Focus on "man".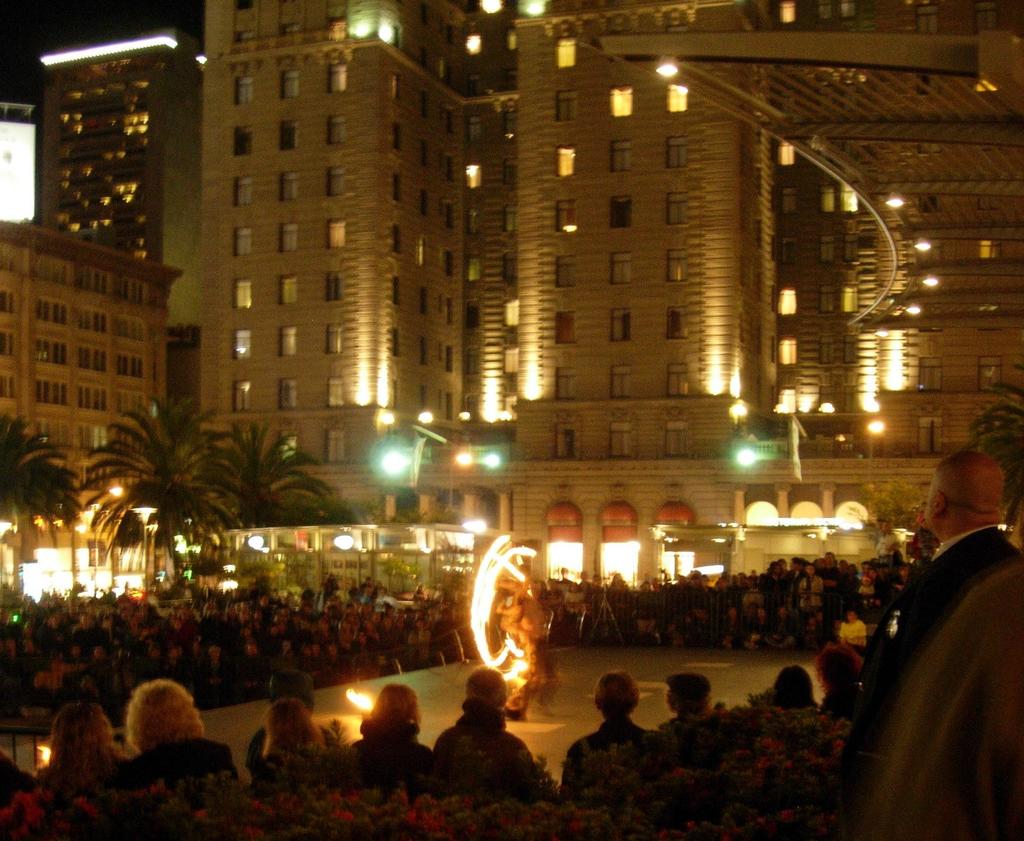
Focused at <region>654, 671, 717, 728</region>.
